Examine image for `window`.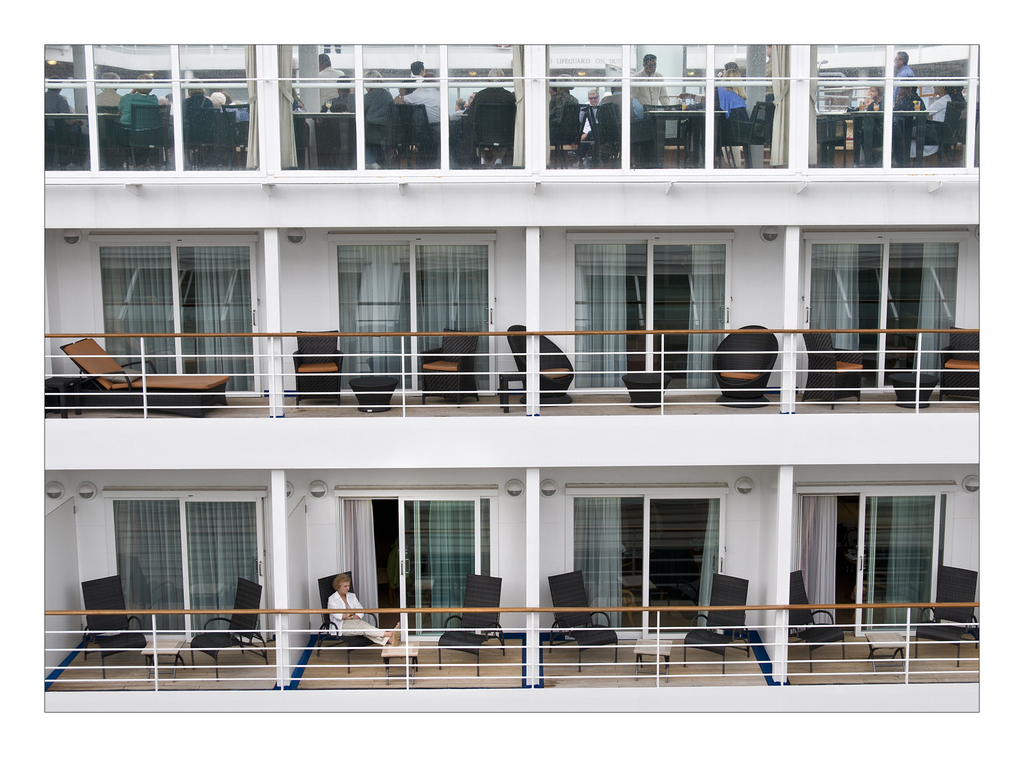
Examination result: x1=102, y1=490, x2=266, y2=645.
